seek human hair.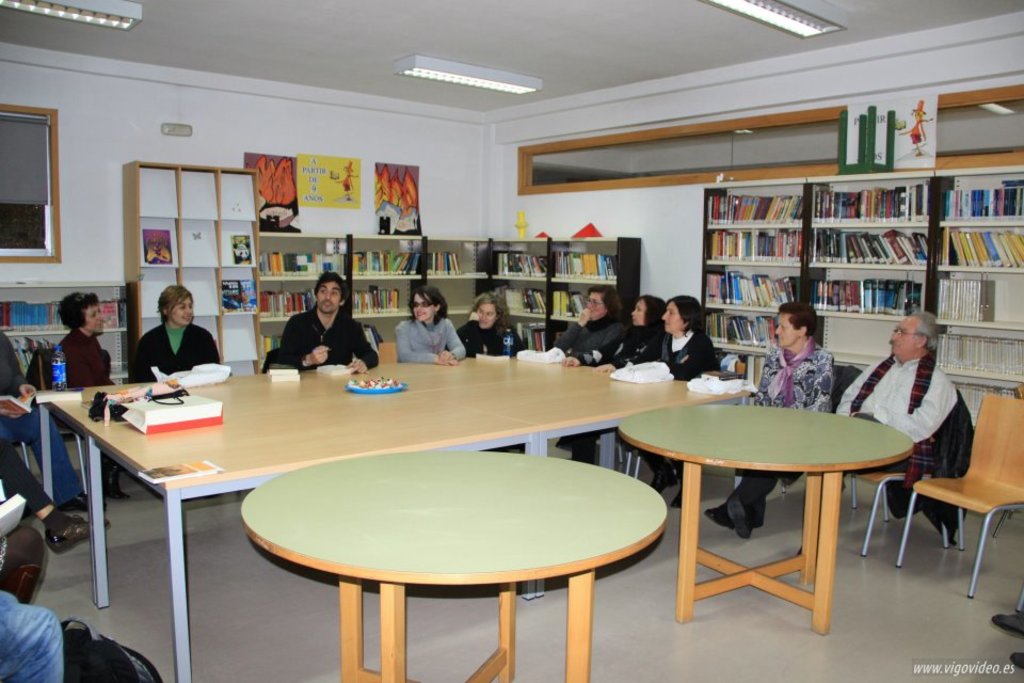
l=57, t=291, r=98, b=327.
